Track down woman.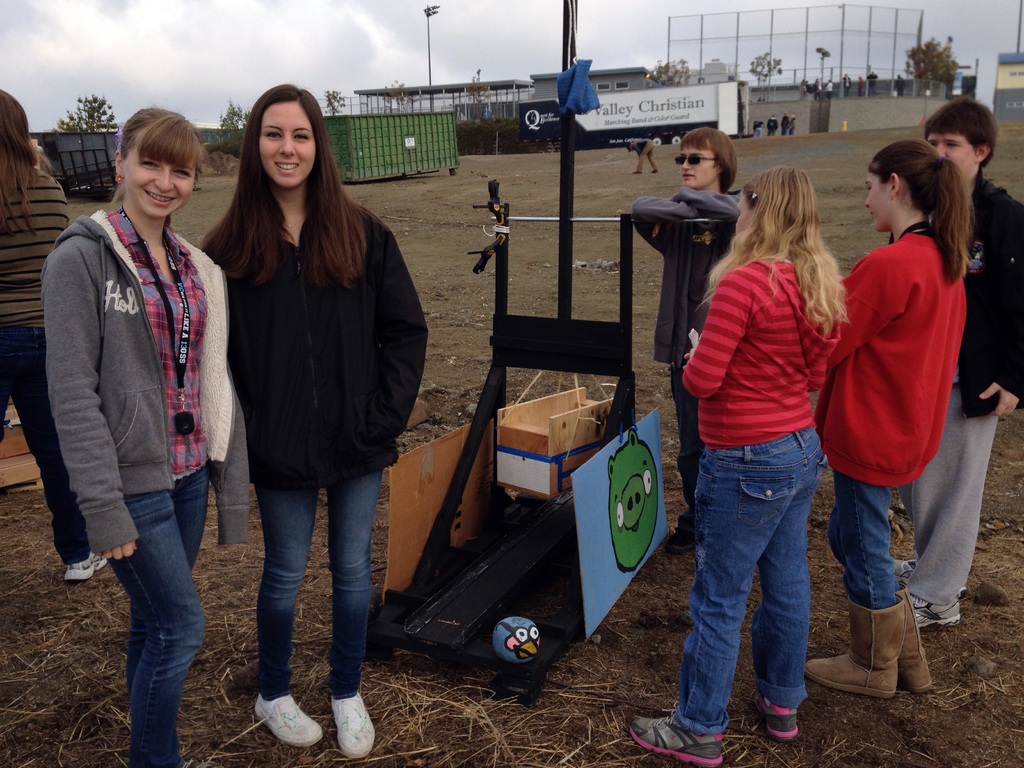
Tracked to 182,82,423,687.
